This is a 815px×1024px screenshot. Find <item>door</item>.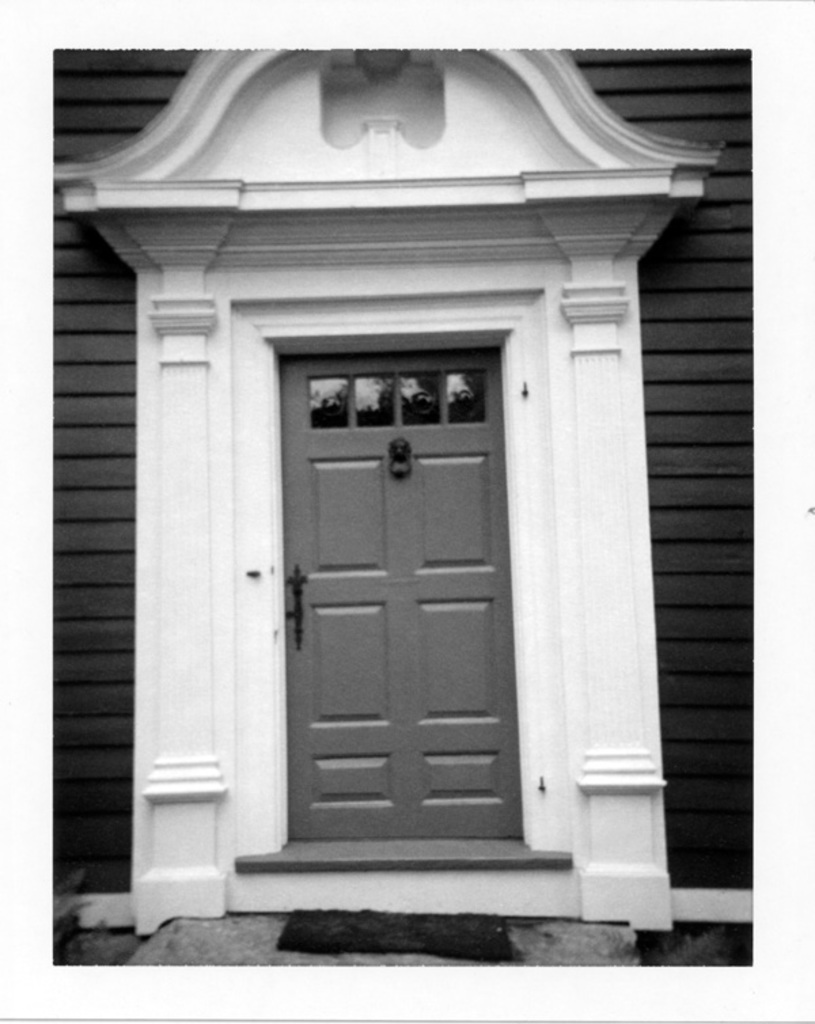
Bounding box: <bbox>270, 269, 526, 854</bbox>.
